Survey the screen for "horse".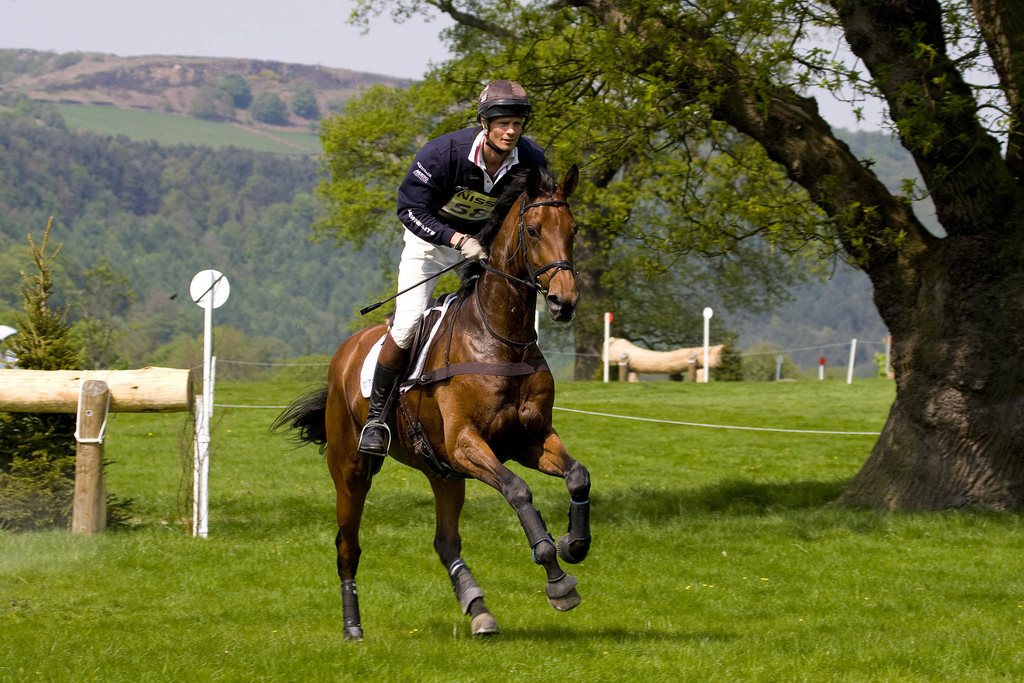
Survey found: left=261, top=161, right=594, bottom=647.
